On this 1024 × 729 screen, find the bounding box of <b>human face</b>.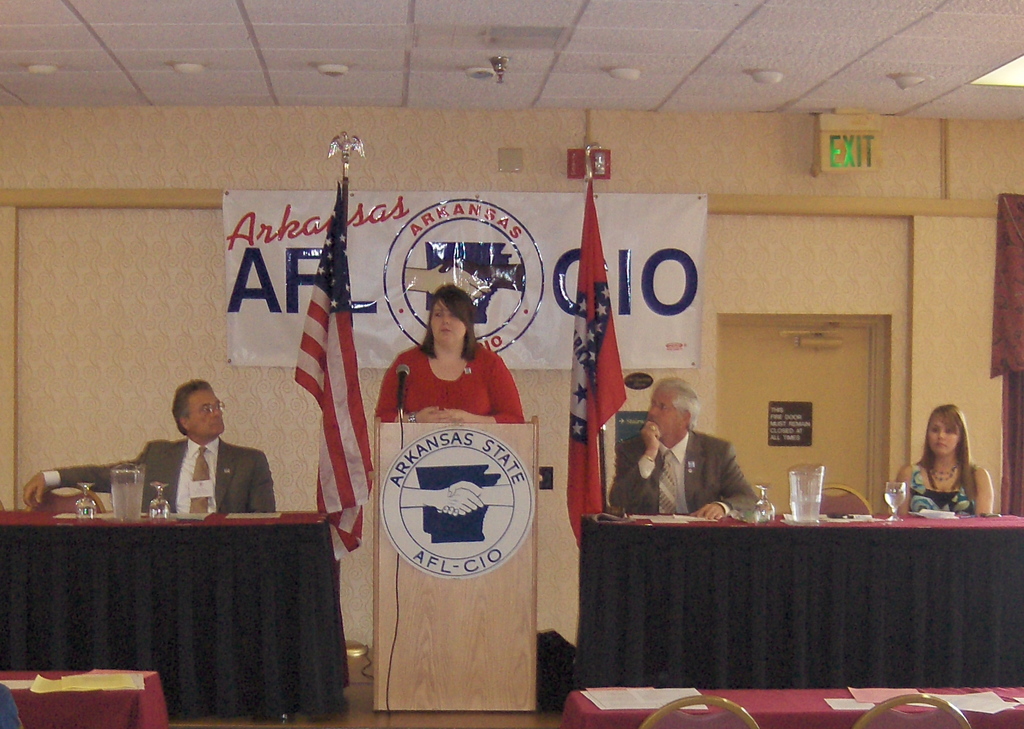
Bounding box: Rect(920, 422, 954, 449).
